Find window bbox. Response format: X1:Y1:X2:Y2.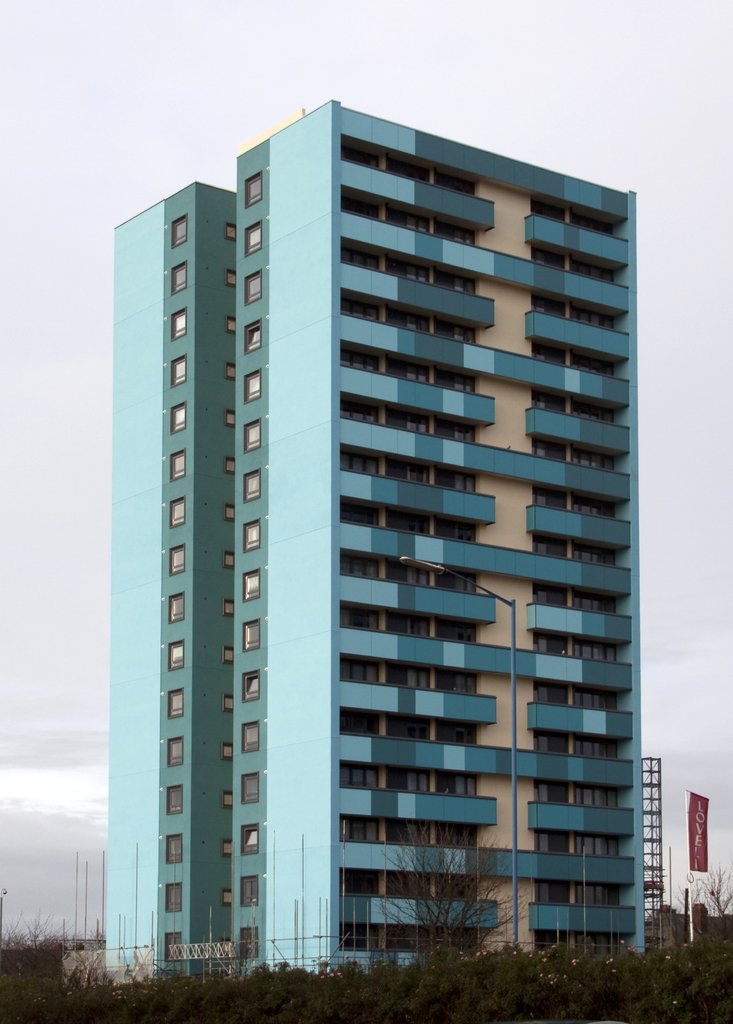
170:403:184:432.
